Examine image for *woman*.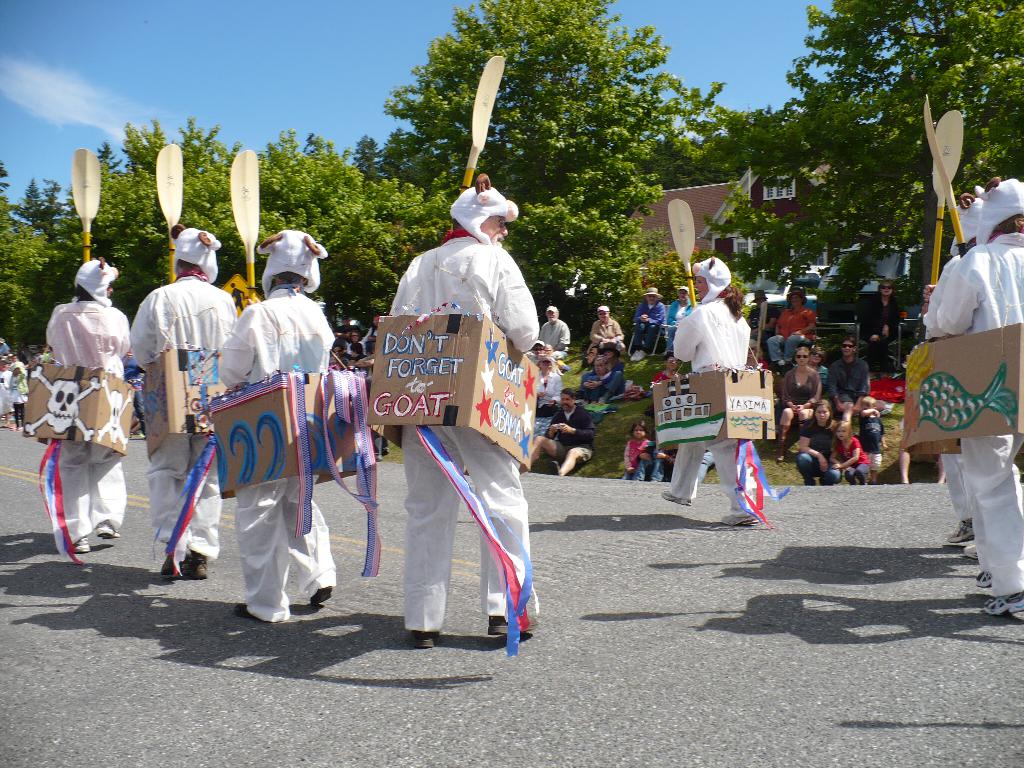
Examination result: <region>860, 276, 900, 369</region>.
